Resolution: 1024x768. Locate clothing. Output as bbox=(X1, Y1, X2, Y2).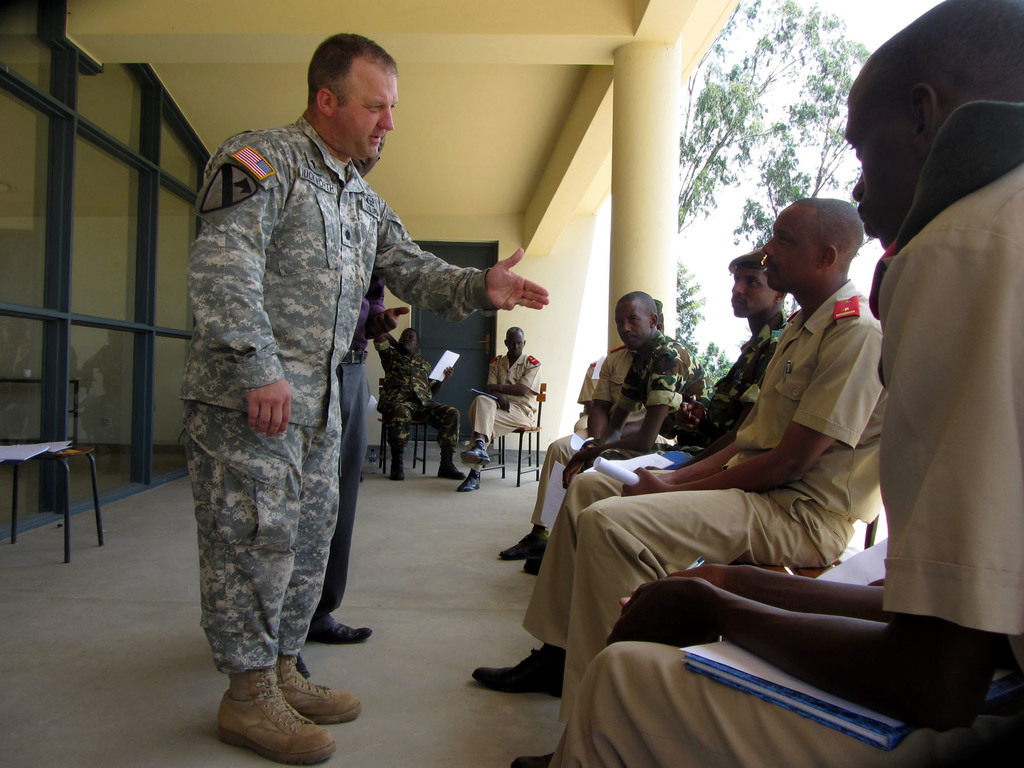
bbox=(468, 350, 543, 473).
